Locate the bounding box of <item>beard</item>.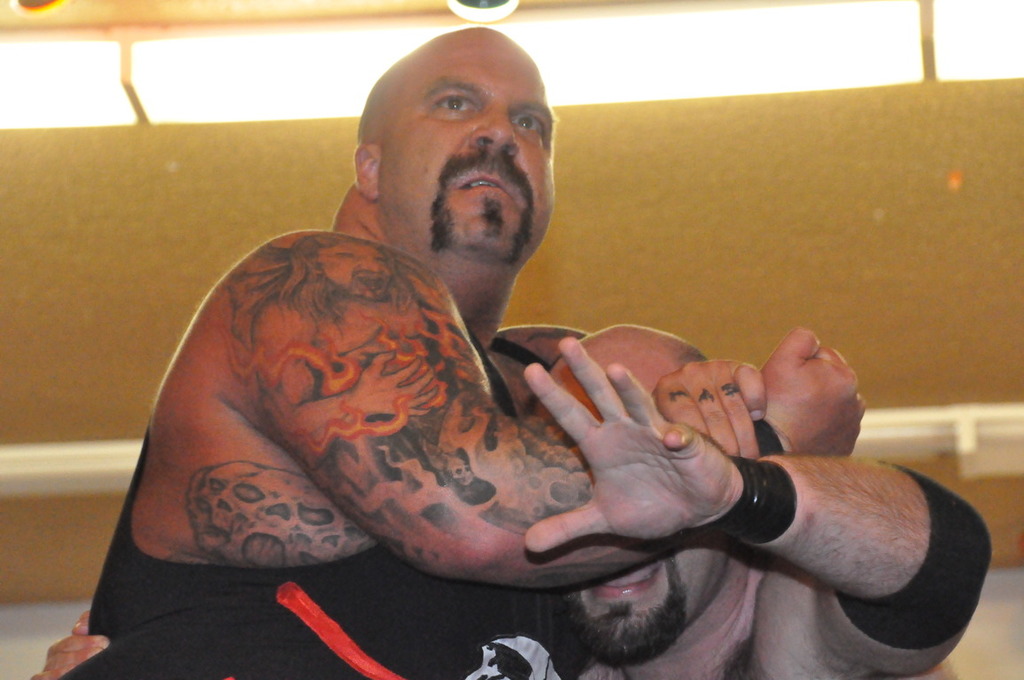
Bounding box: box=[563, 554, 689, 671].
